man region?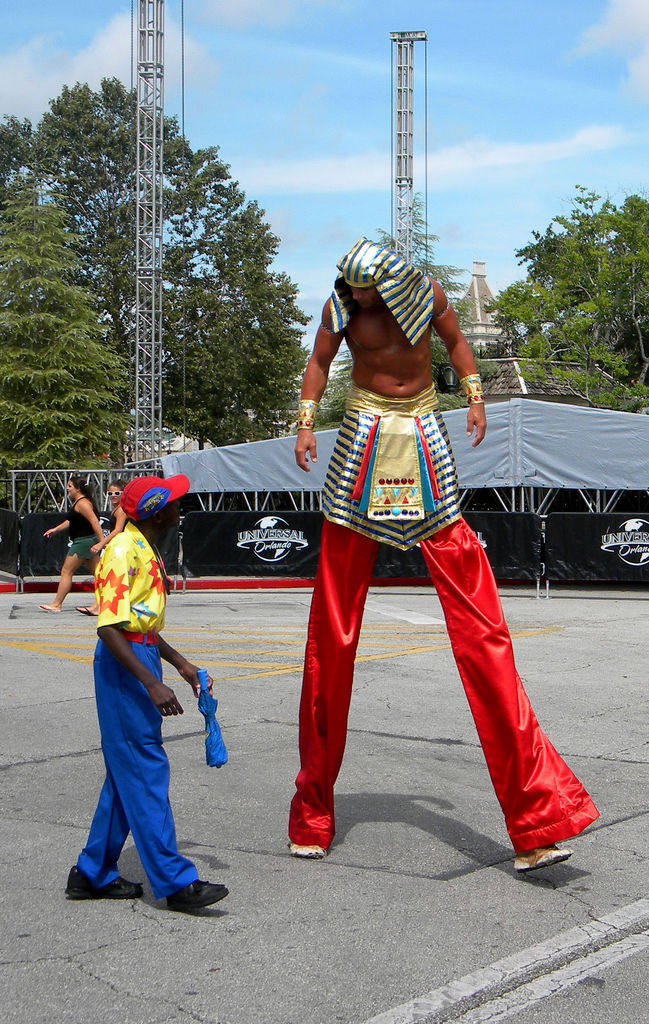
285,242,492,554
